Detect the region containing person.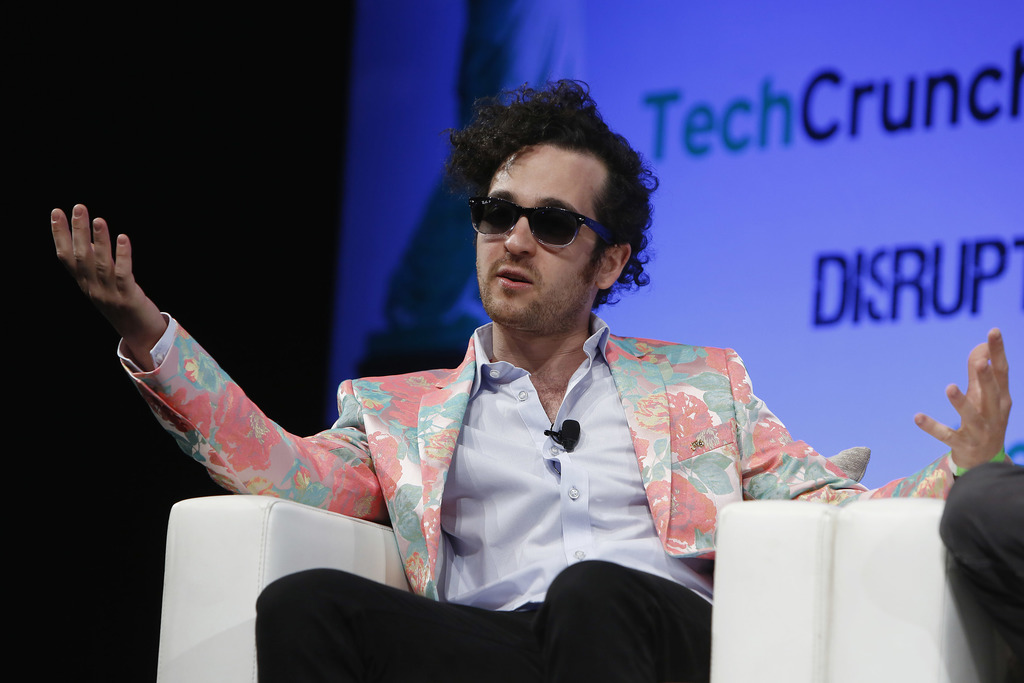
(x1=935, y1=462, x2=1023, y2=682).
